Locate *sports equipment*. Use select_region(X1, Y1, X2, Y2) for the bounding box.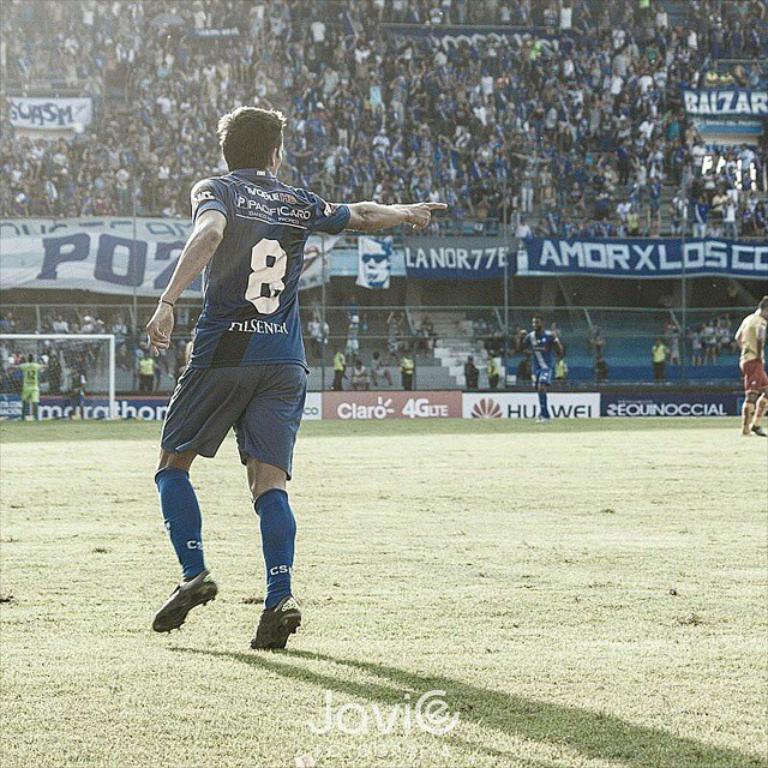
select_region(738, 396, 760, 442).
